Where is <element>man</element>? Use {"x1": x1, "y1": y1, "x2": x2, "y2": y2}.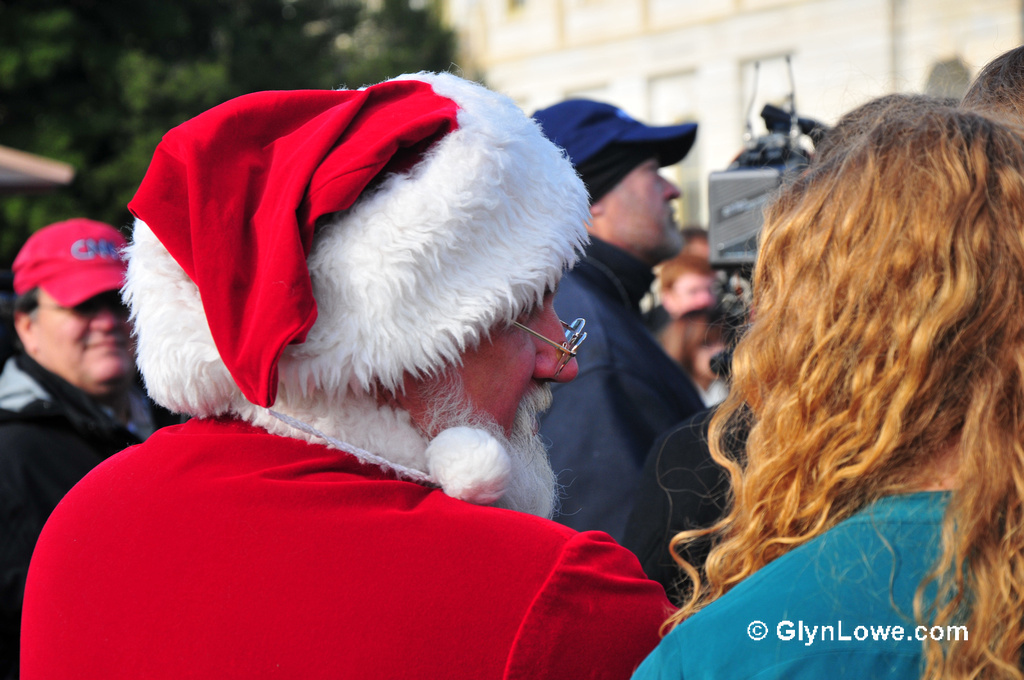
{"x1": 531, "y1": 94, "x2": 720, "y2": 609}.
